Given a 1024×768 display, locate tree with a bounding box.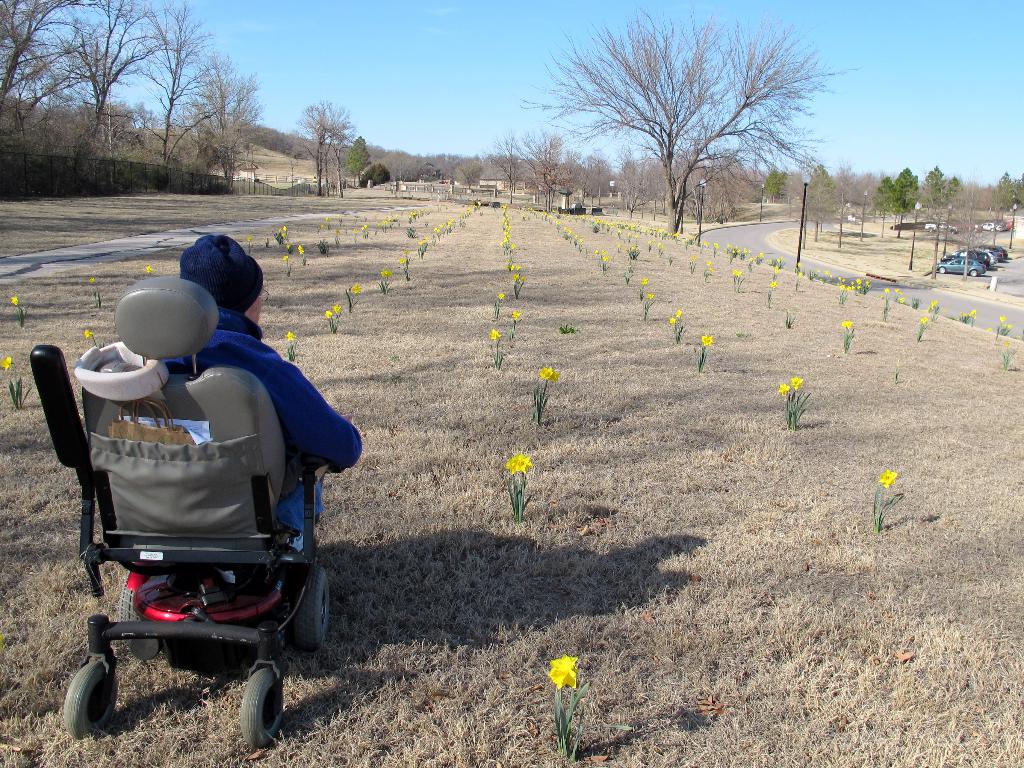
Located: box=[919, 163, 944, 211].
